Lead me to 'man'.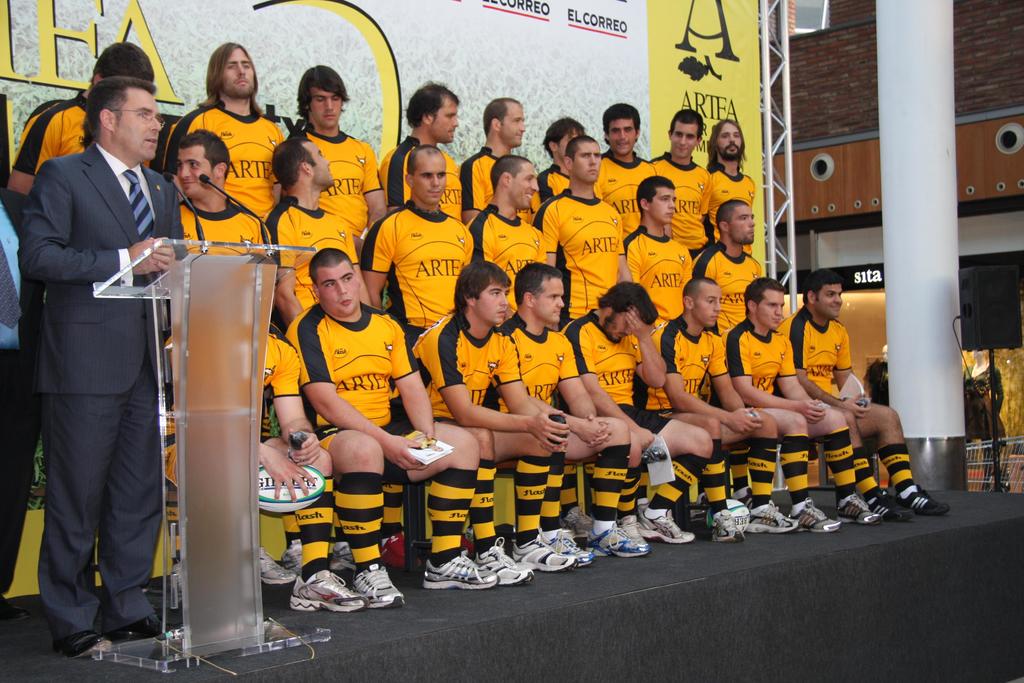
Lead to <box>625,174,694,324</box>.
